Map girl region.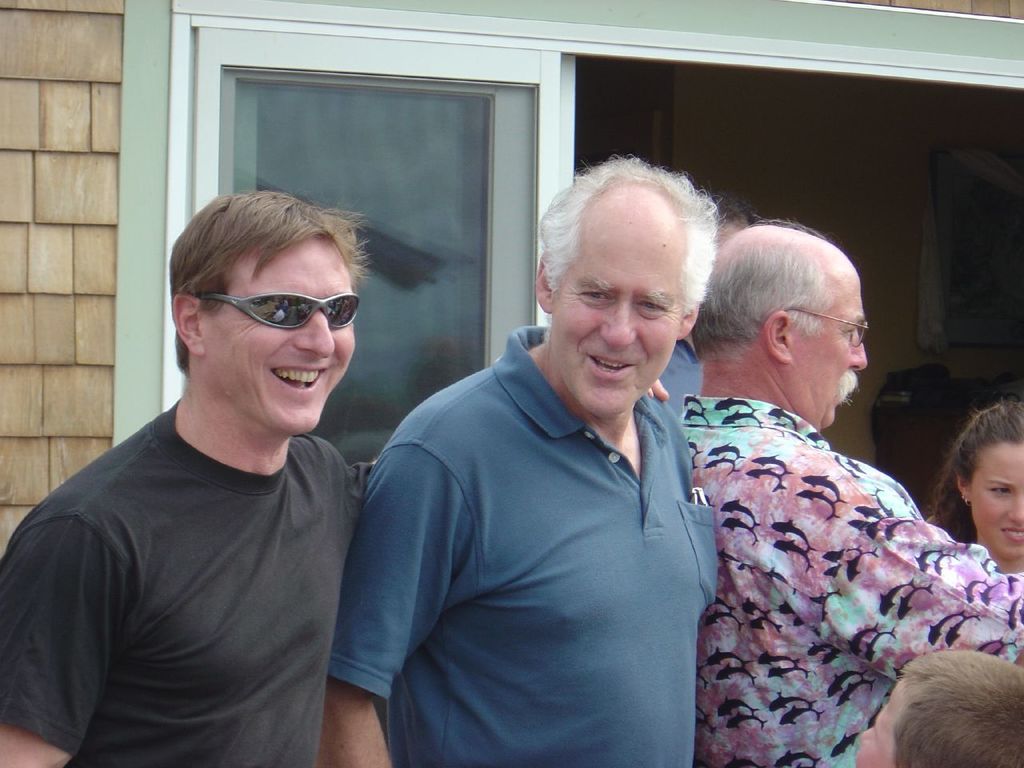
Mapped to 930,402,1023,575.
